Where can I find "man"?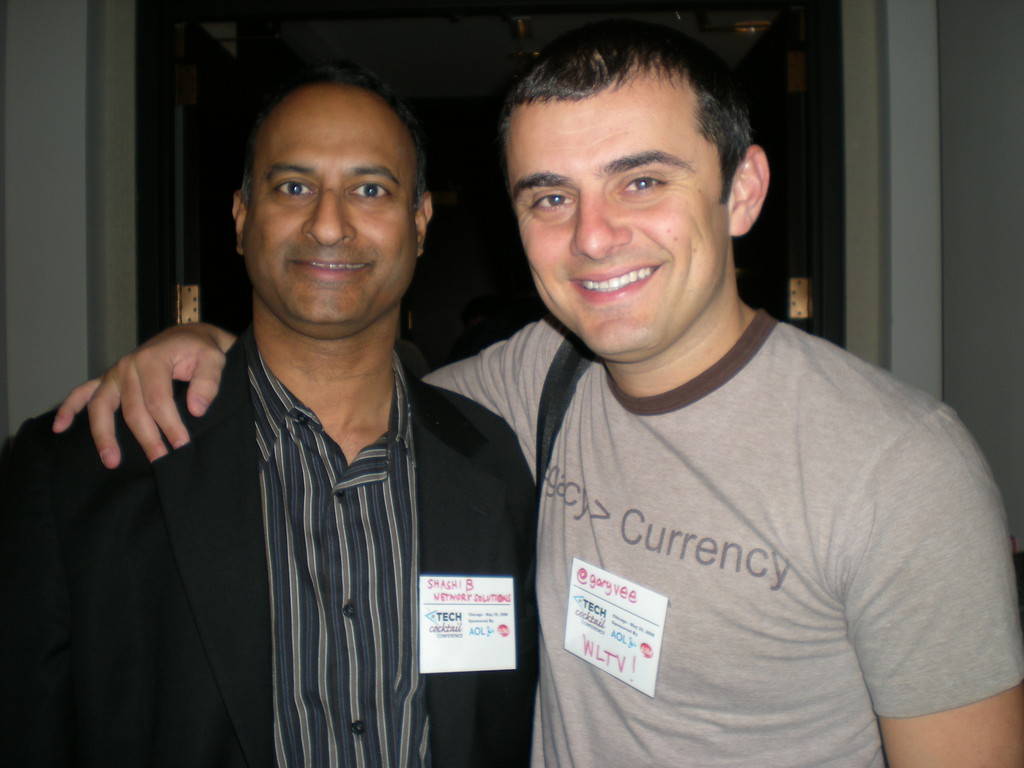
You can find it at box(48, 20, 1023, 767).
